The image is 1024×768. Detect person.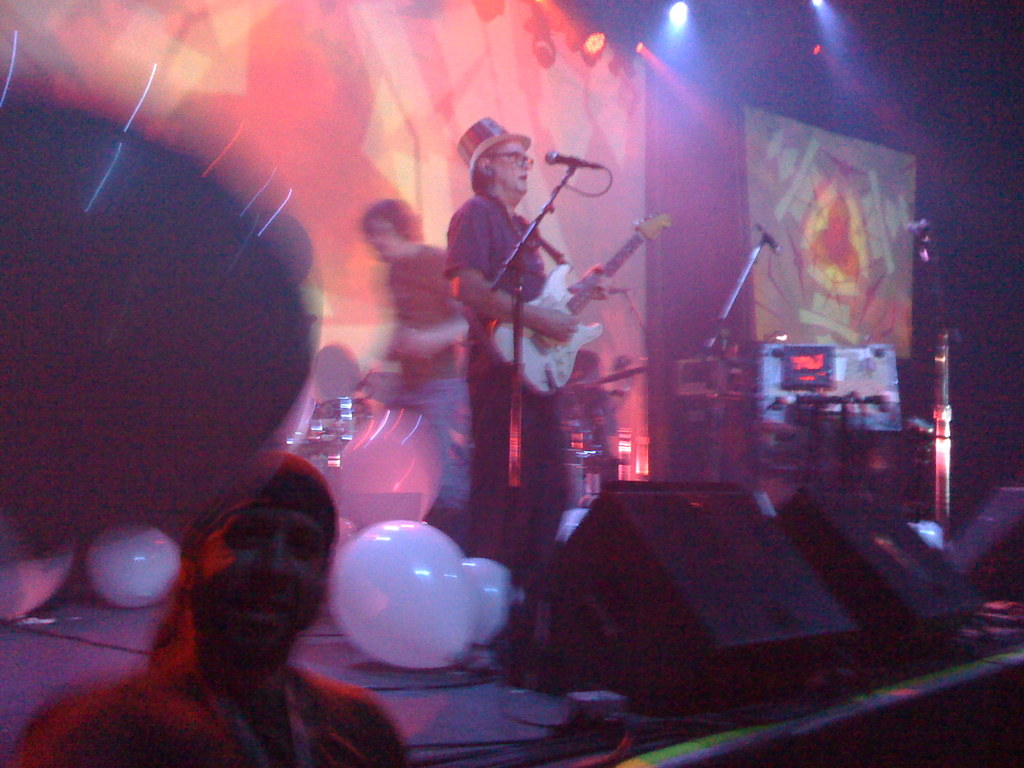
Detection: box(0, 449, 411, 767).
